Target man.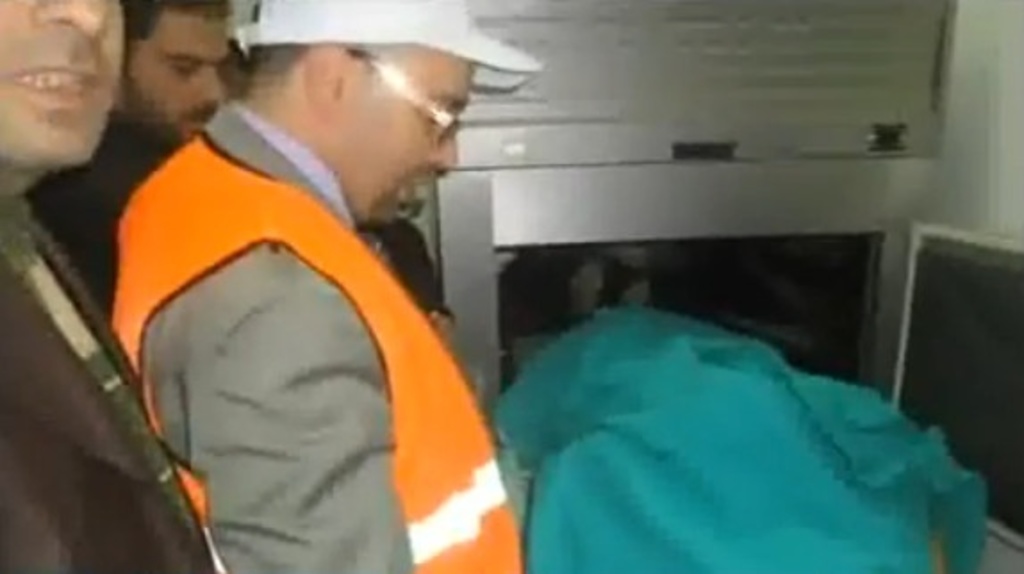
Target region: (left=0, top=0, right=209, bottom=572).
